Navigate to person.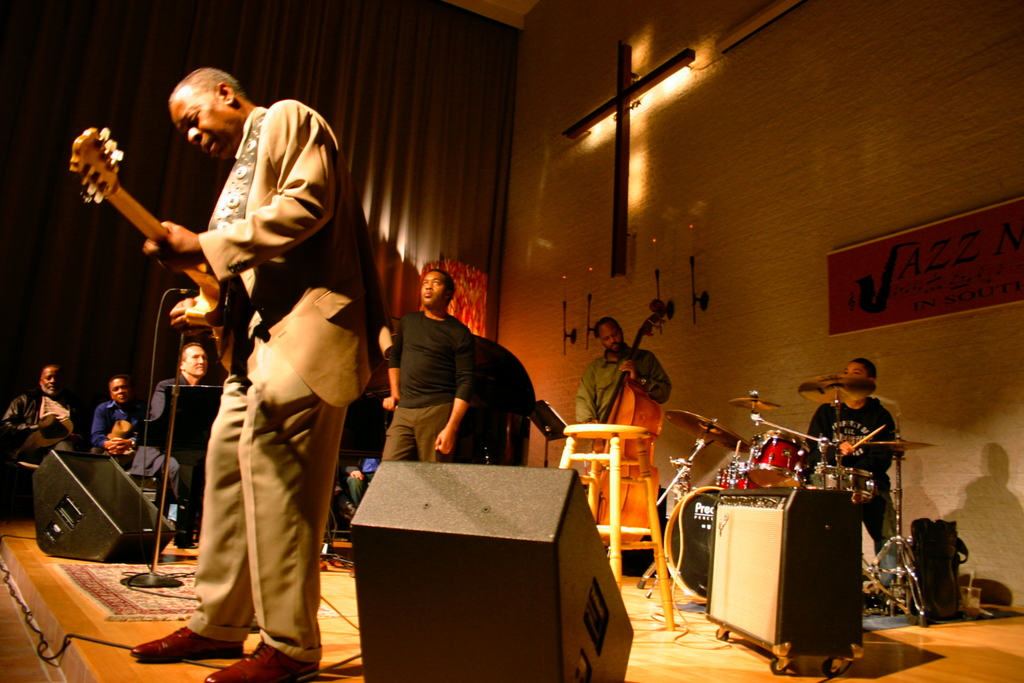
Navigation target: crop(804, 358, 899, 611).
